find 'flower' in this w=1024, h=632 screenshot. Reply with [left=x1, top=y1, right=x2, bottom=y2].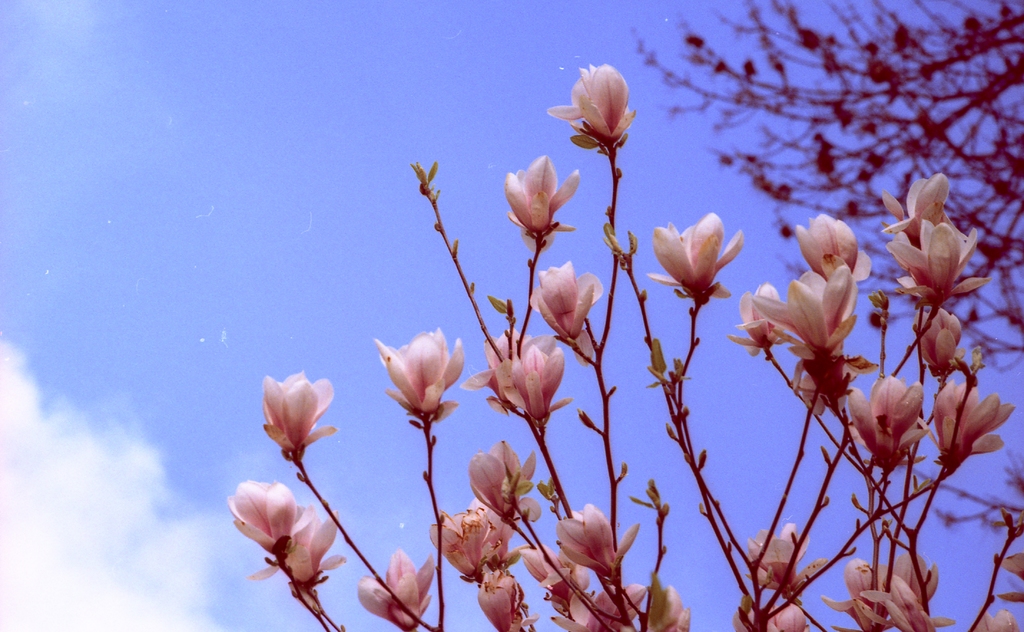
[left=754, top=268, right=860, bottom=380].
